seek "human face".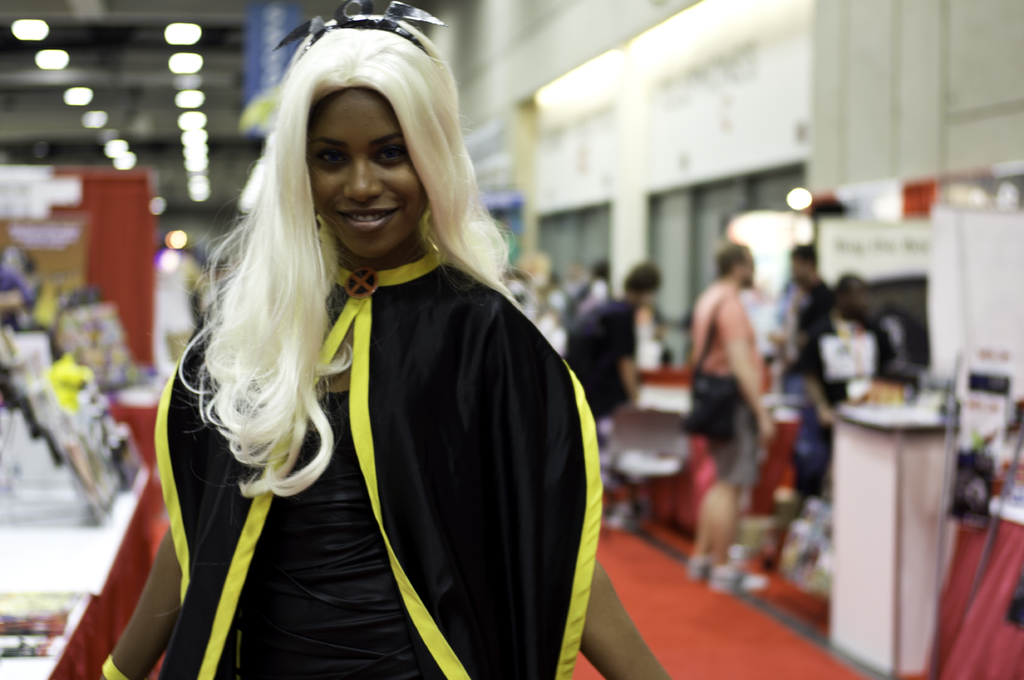
select_region(308, 87, 433, 252).
